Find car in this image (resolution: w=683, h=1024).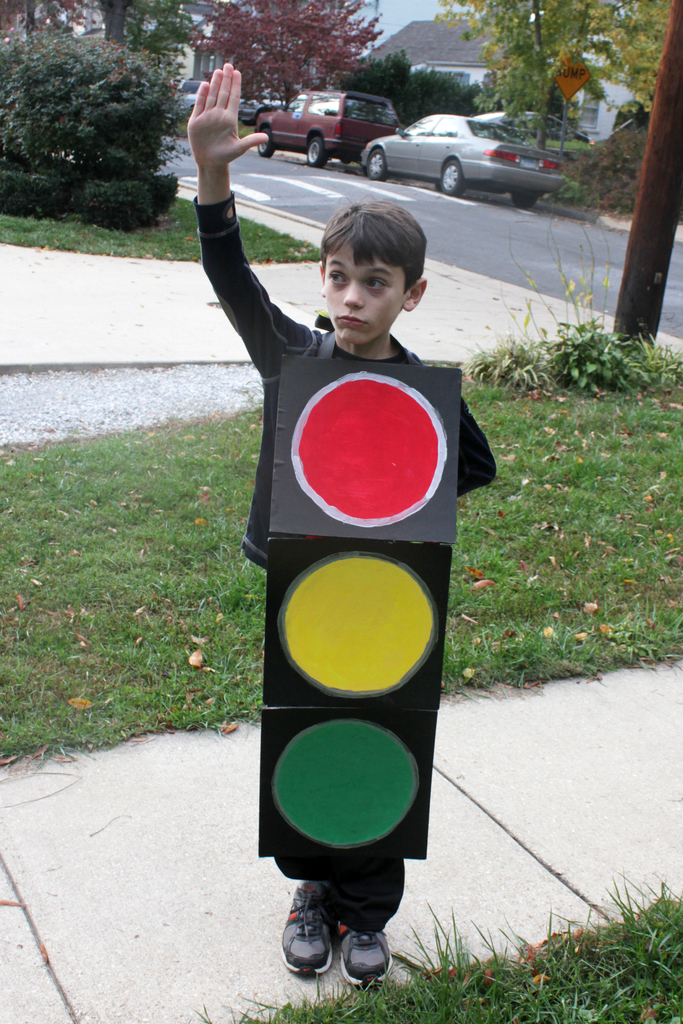
[477, 108, 598, 156].
